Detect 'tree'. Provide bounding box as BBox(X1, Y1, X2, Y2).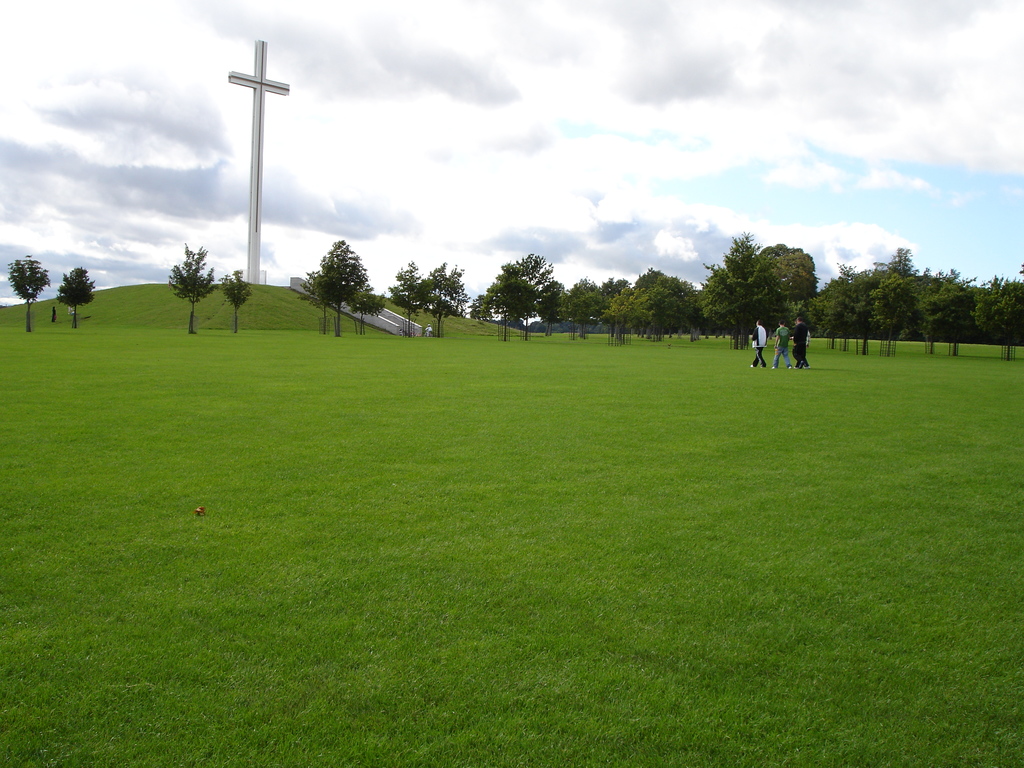
BBox(6, 255, 51, 333).
